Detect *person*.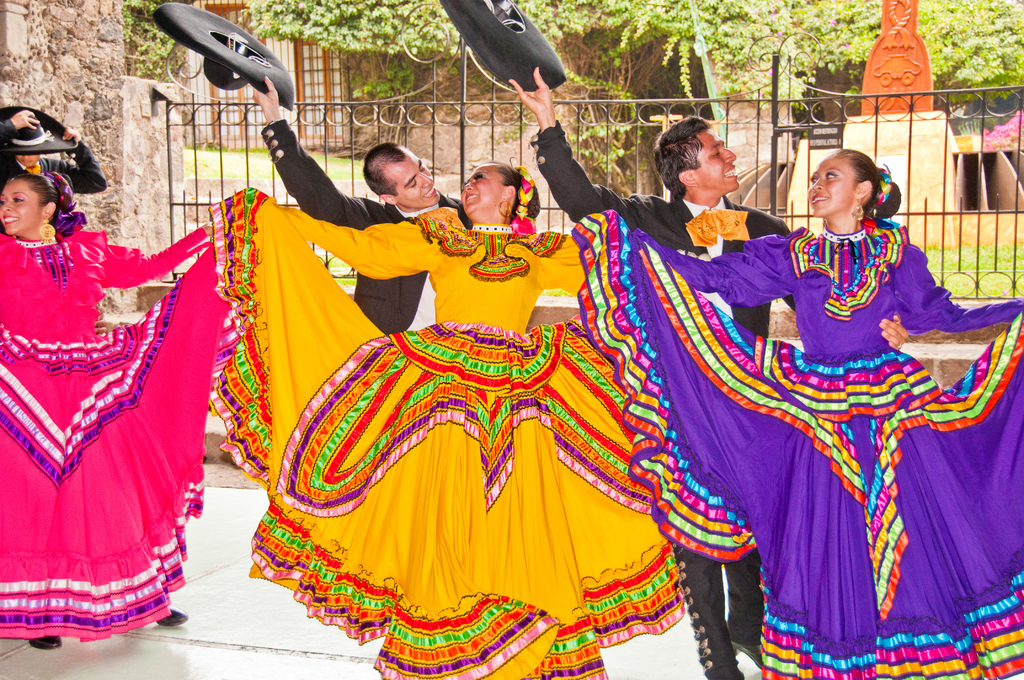
Detected at x1=255 y1=68 x2=538 y2=349.
